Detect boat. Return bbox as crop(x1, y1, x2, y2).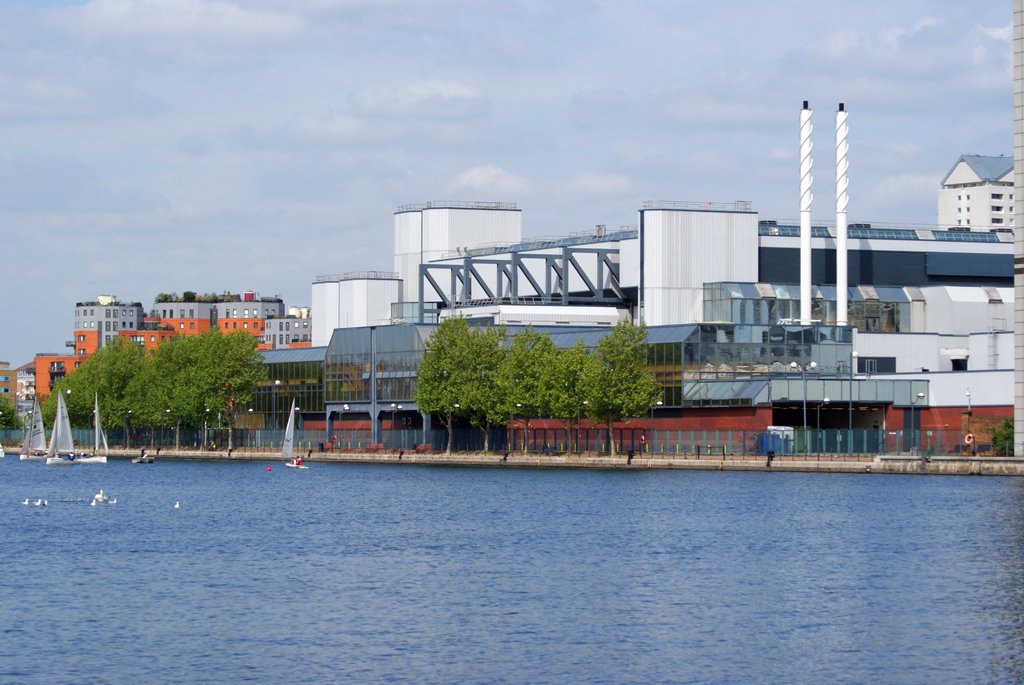
crop(280, 402, 308, 472).
